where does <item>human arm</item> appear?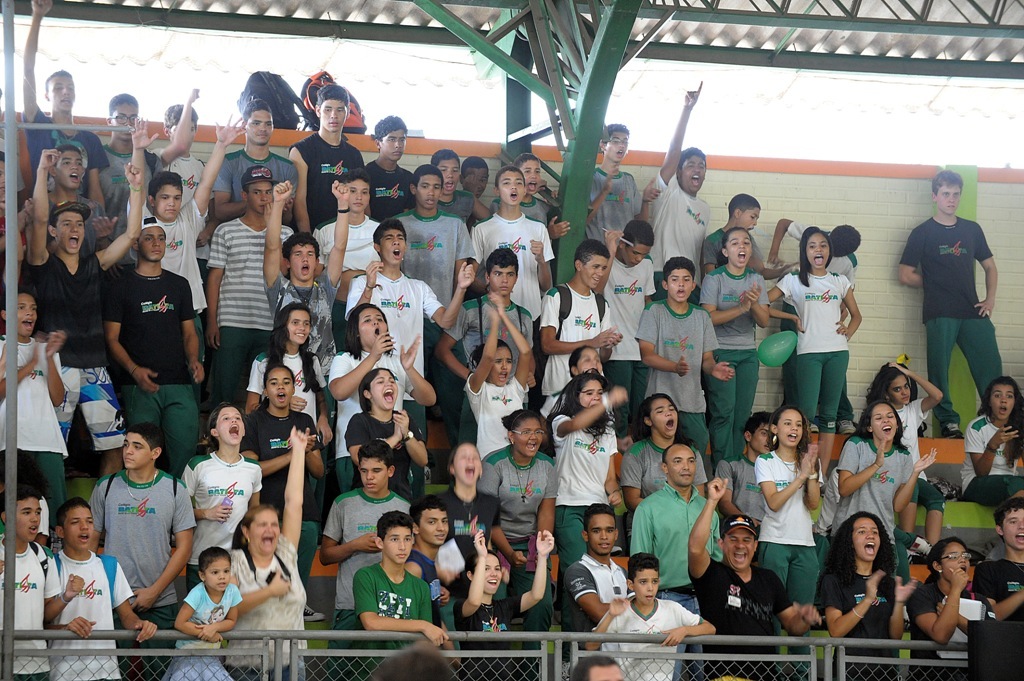
Appears at bbox=(648, 78, 704, 188).
